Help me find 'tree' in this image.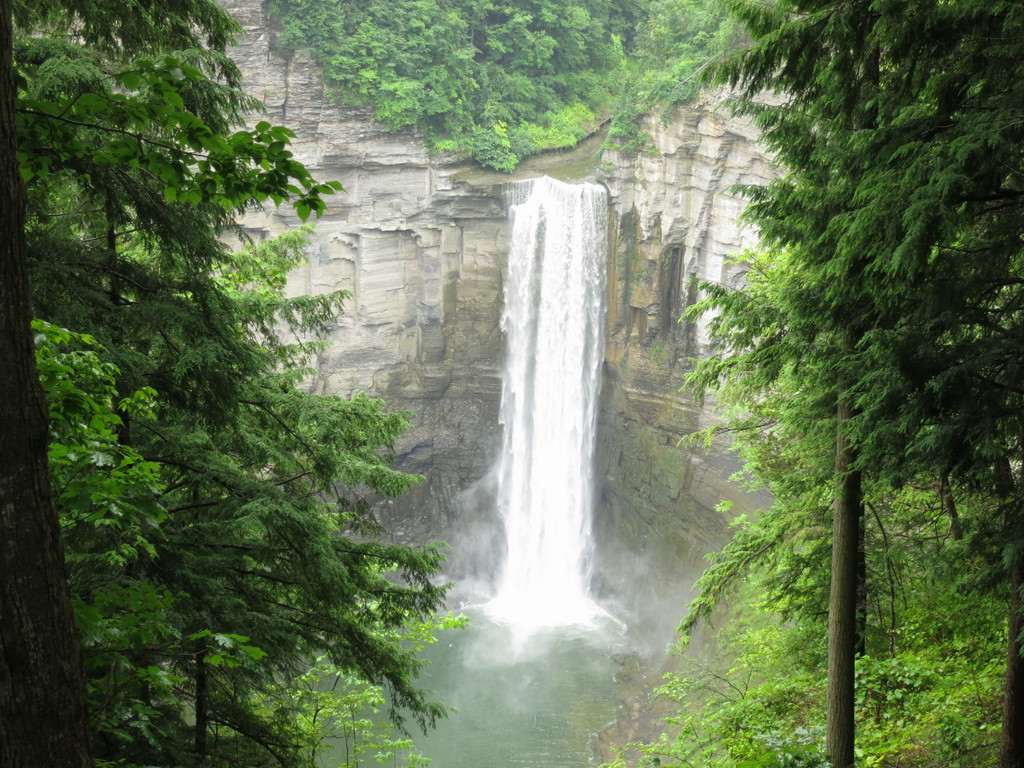
Found it: bbox=[255, 0, 784, 186].
